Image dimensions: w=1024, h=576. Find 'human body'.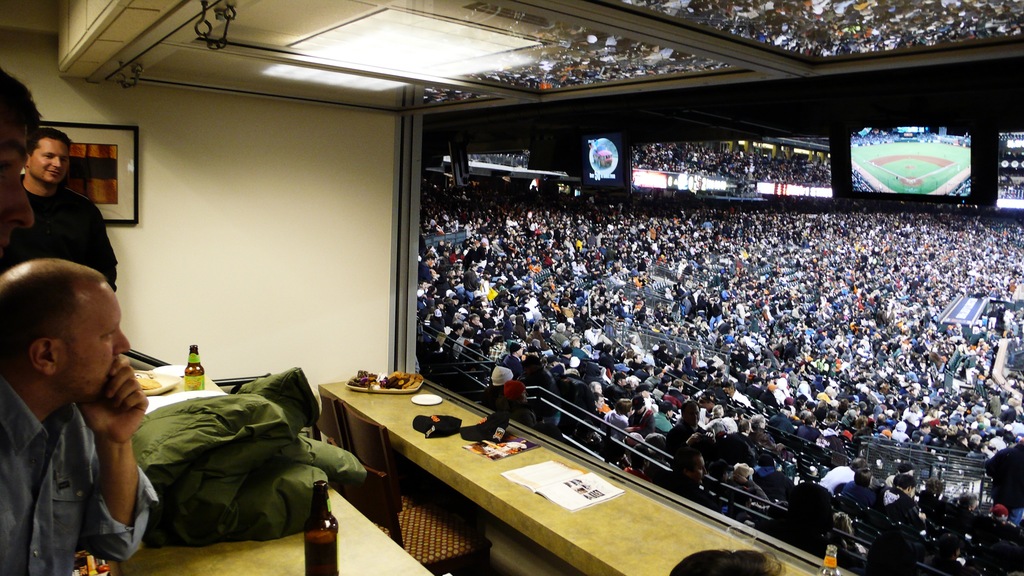
(x1=540, y1=332, x2=560, y2=346).
